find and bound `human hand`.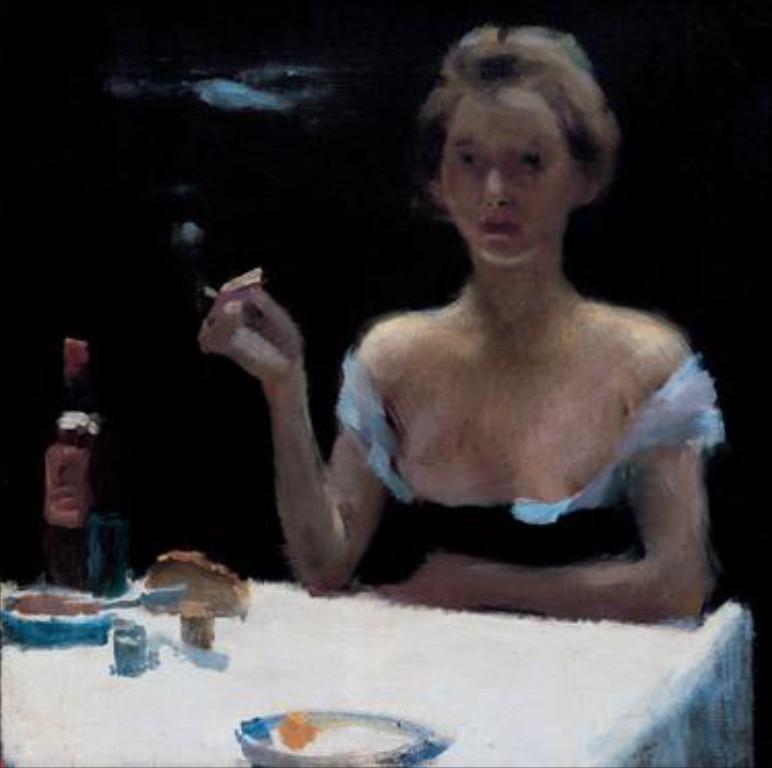
Bound: box=[378, 551, 483, 607].
